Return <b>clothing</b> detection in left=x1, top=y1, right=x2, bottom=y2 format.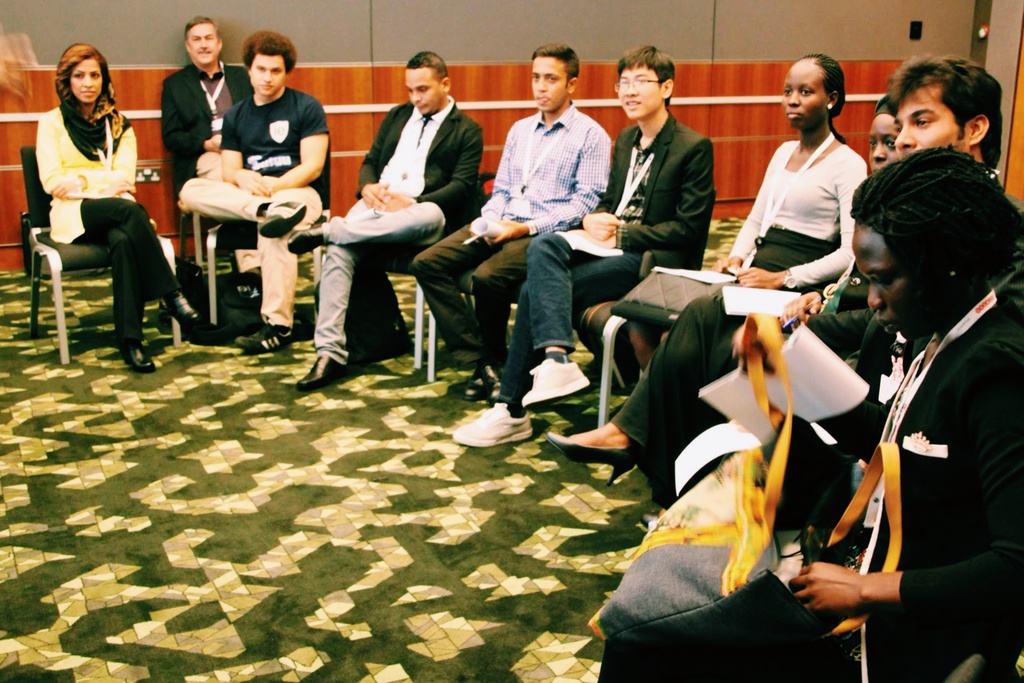
left=626, top=135, right=869, bottom=339.
